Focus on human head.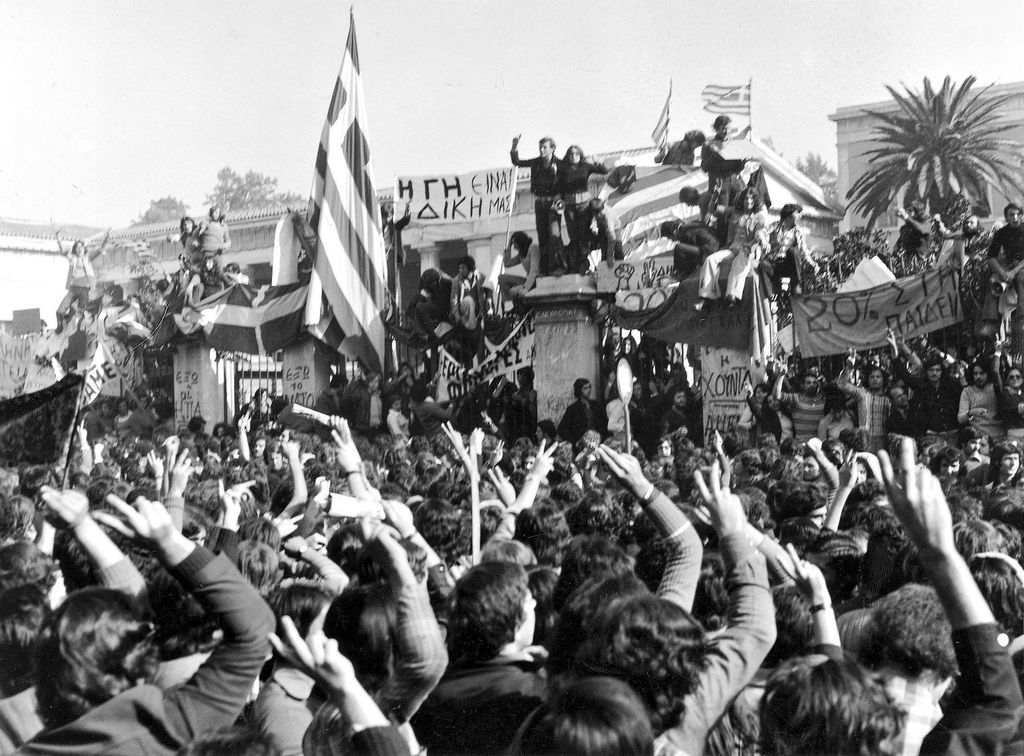
Focused at detection(207, 203, 220, 222).
